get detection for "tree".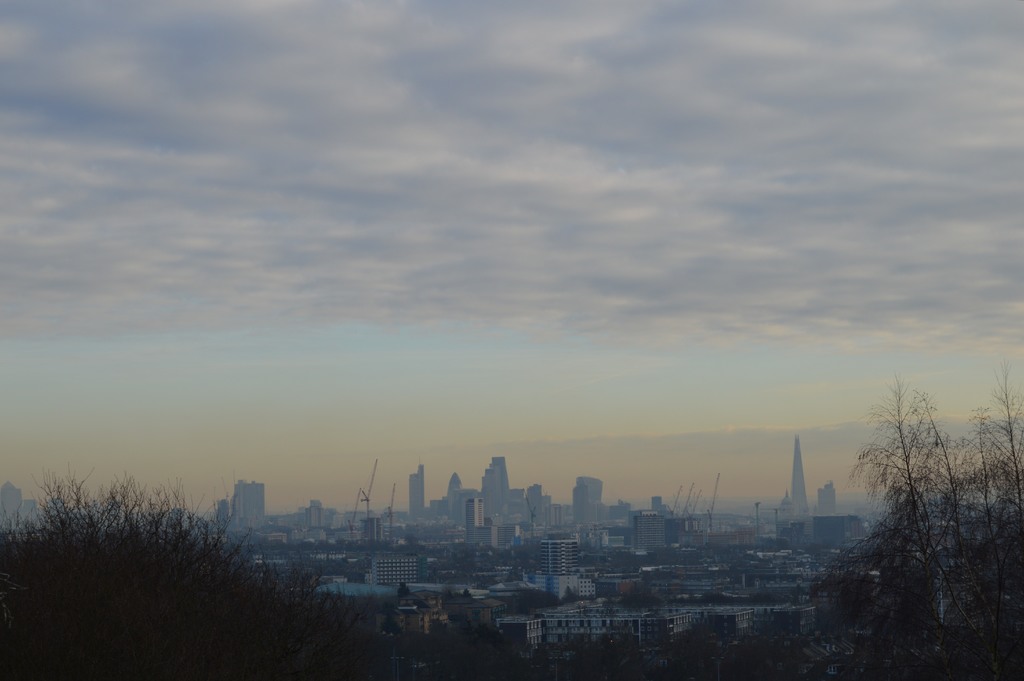
Detection: [812, 363, 1004, 659].
